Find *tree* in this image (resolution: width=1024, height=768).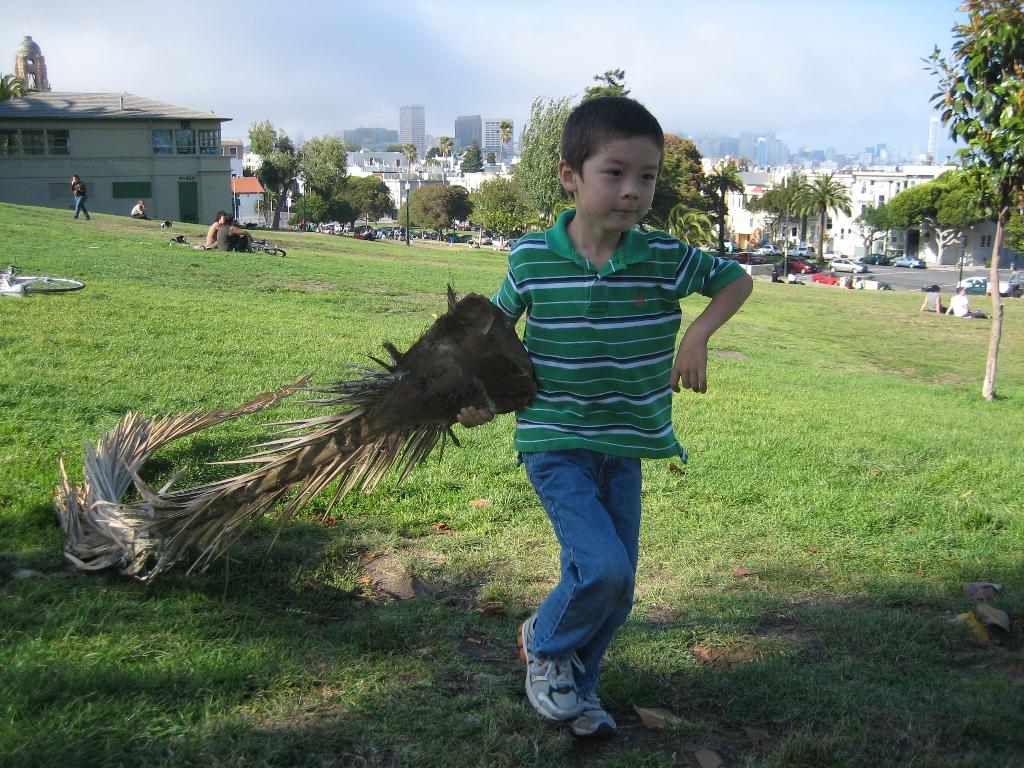
(x1=746, y1=172, x2=810, y2=239).
